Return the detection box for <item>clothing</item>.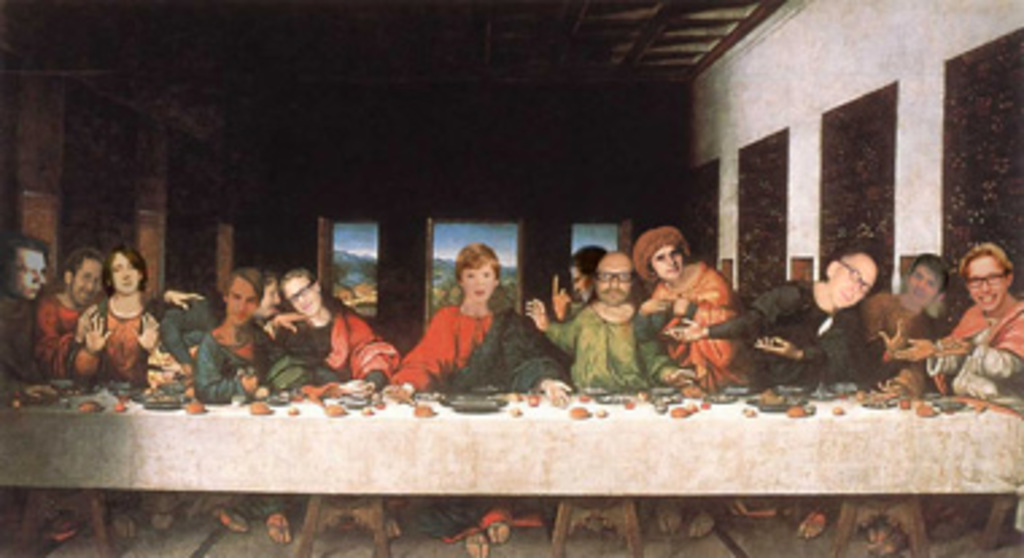
rect(385, 305, 585, 539).
